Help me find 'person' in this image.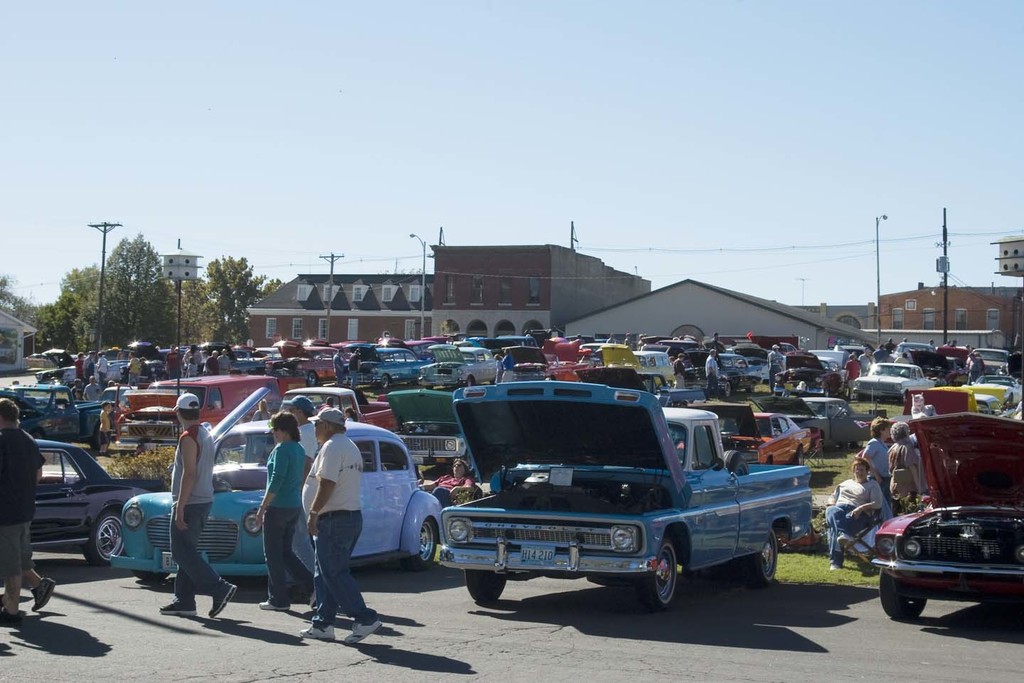
Found it: detection(159, 394, 234, 623).
